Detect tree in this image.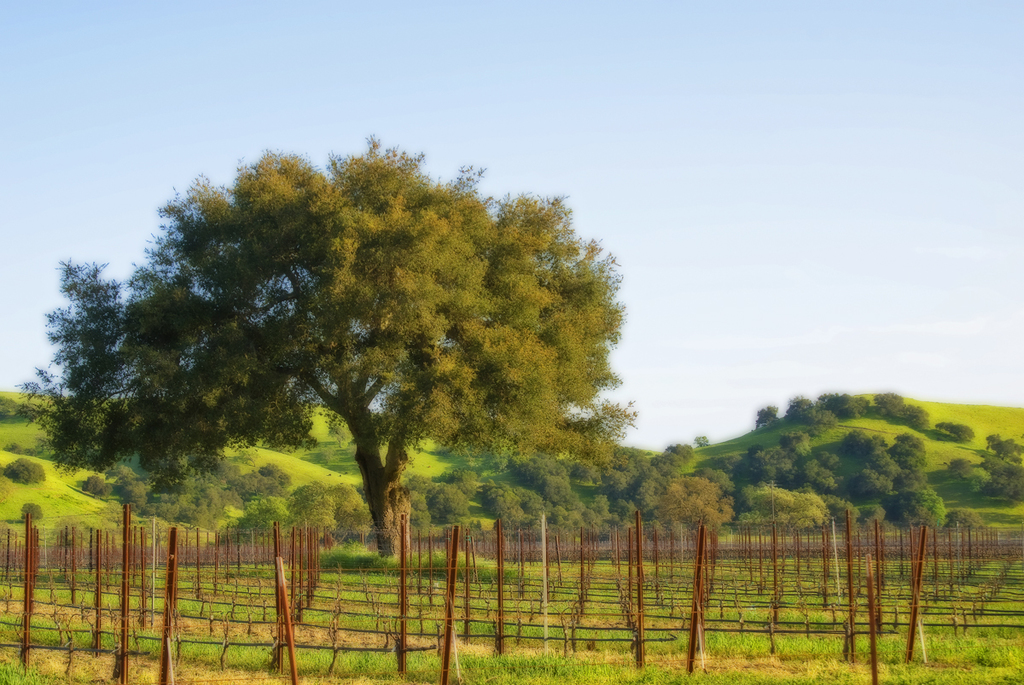
Detection: box=[887, 485, 934, 523].
